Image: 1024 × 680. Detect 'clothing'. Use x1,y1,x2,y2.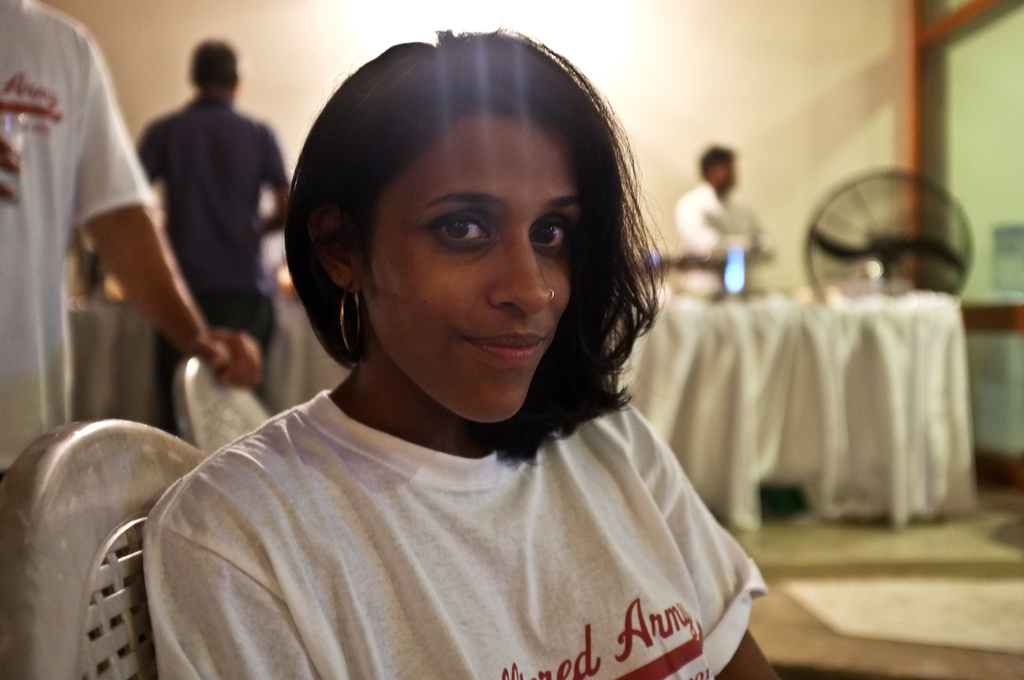
95,326,813,668.
